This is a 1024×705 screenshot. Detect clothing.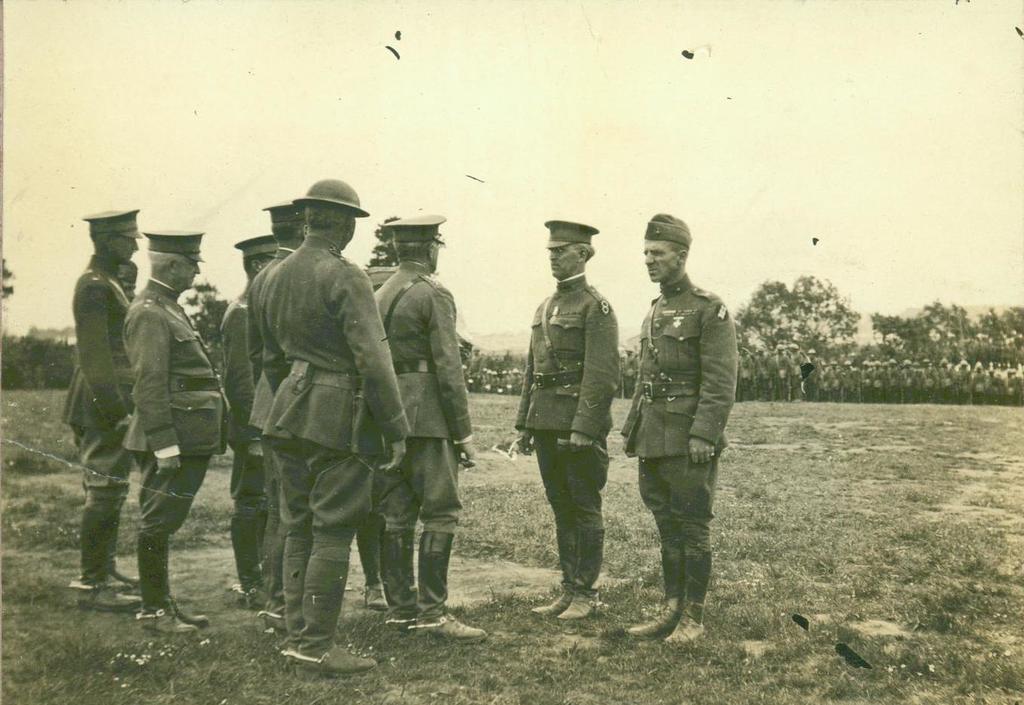
locate(514, 272, 618, 595).
